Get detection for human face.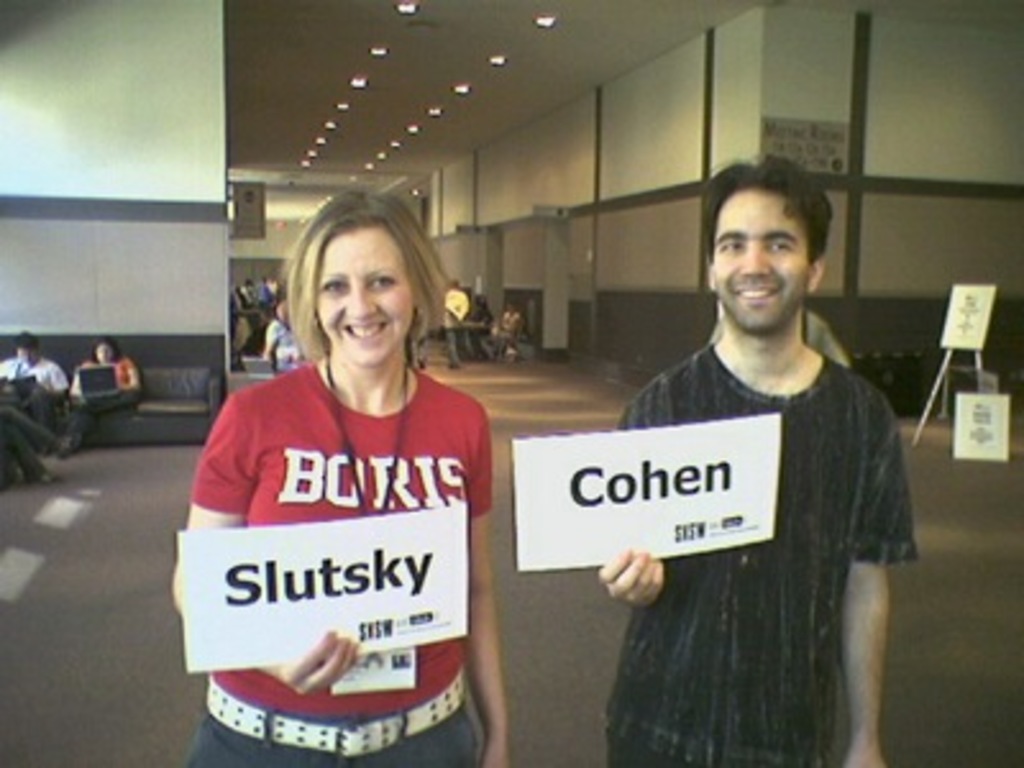
Detection: crop(95, 340, 115, 364).
